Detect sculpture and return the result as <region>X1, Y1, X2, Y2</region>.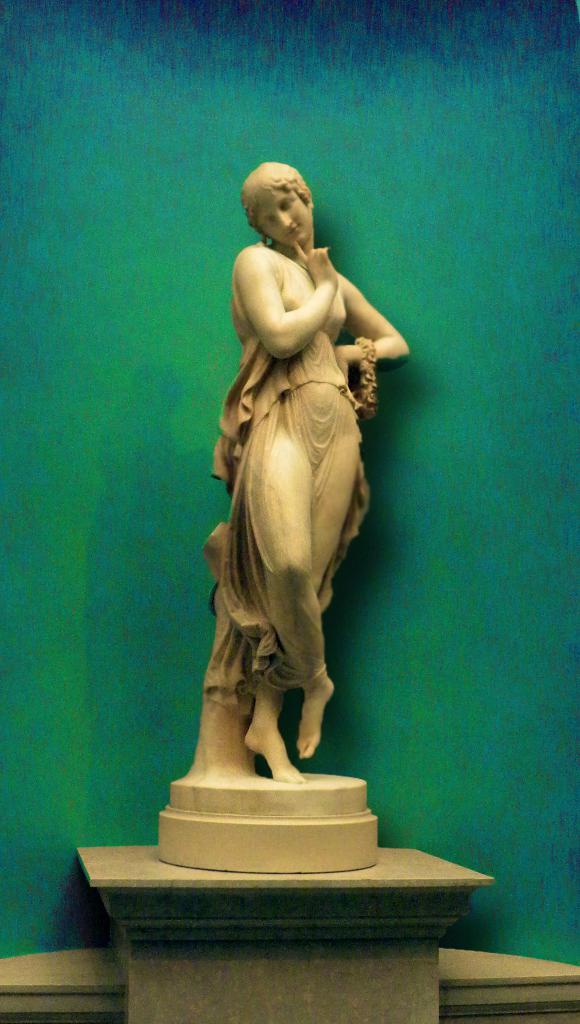
<region>170, 159, 396, 813</region>.
